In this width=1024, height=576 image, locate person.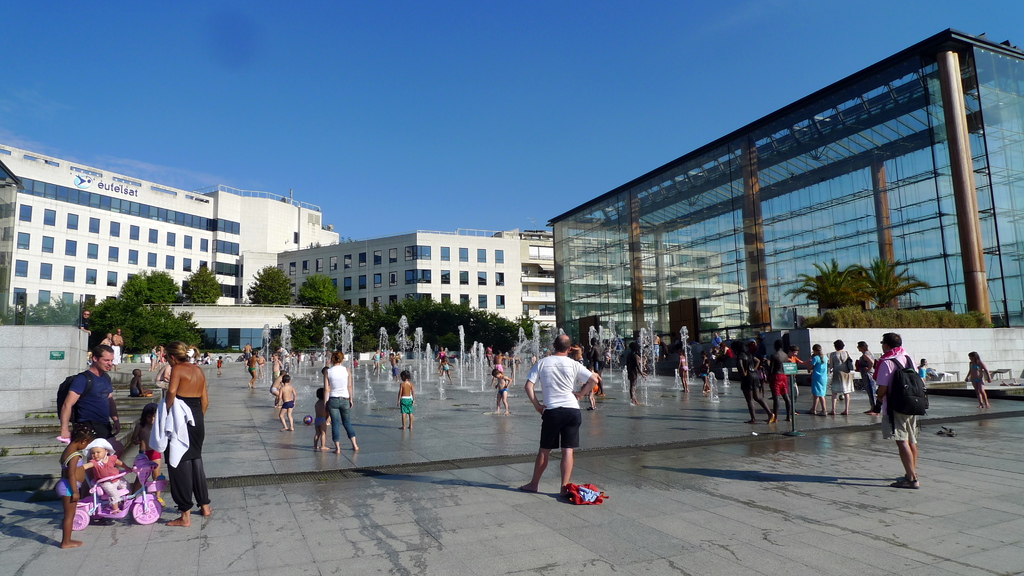
Bounding box: 53 422 82 552.
